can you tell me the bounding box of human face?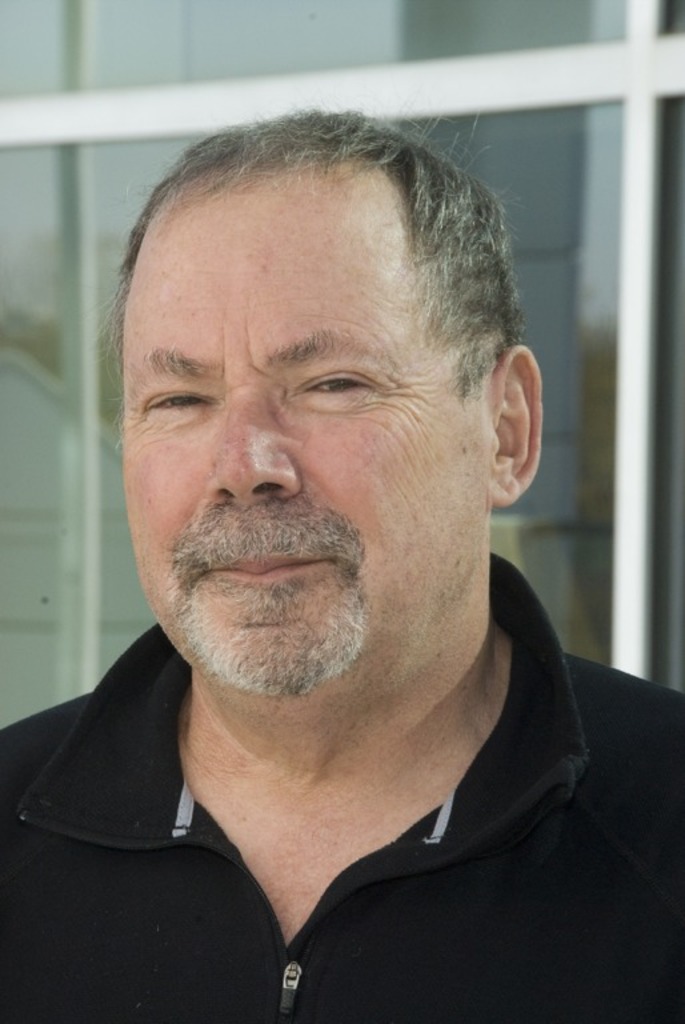
bbox(119, 187, 477, 689).
